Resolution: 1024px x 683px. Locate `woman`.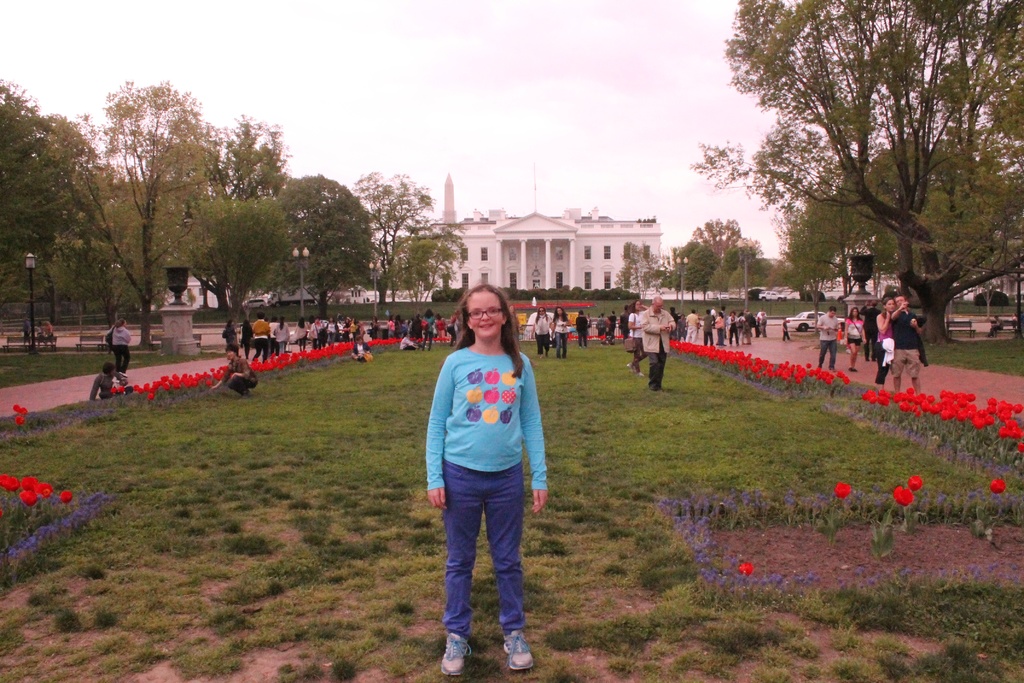
Rect(531, 306, 555, 354).
